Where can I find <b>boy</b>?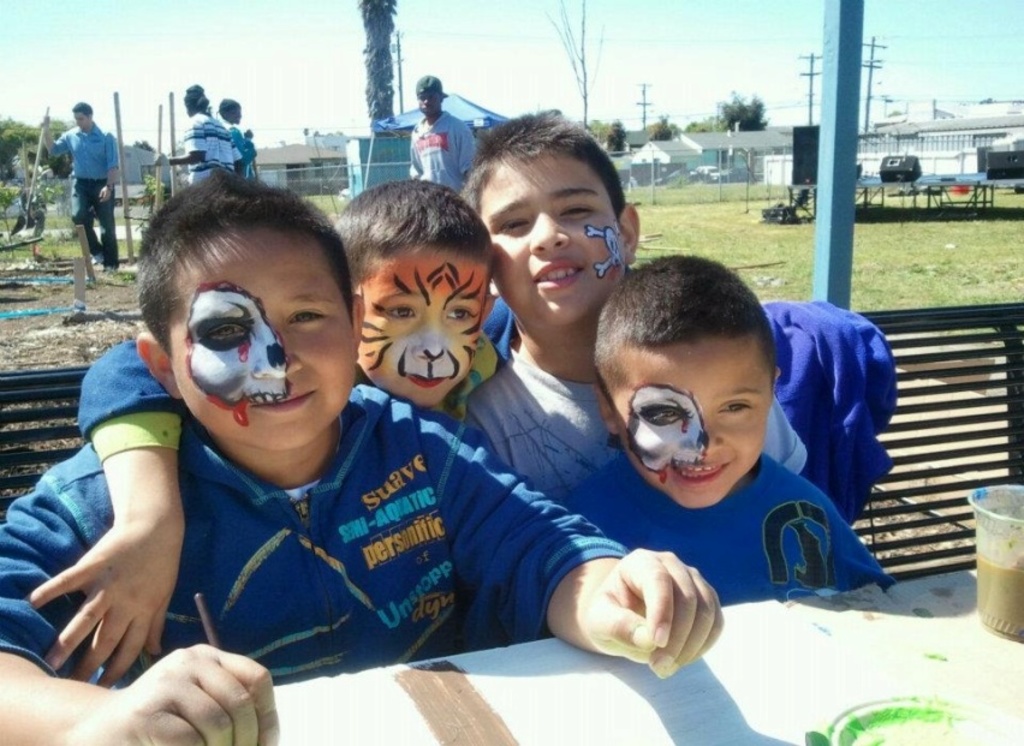
You can find it at x1=559 y1=252 x2=895 y2=609.
